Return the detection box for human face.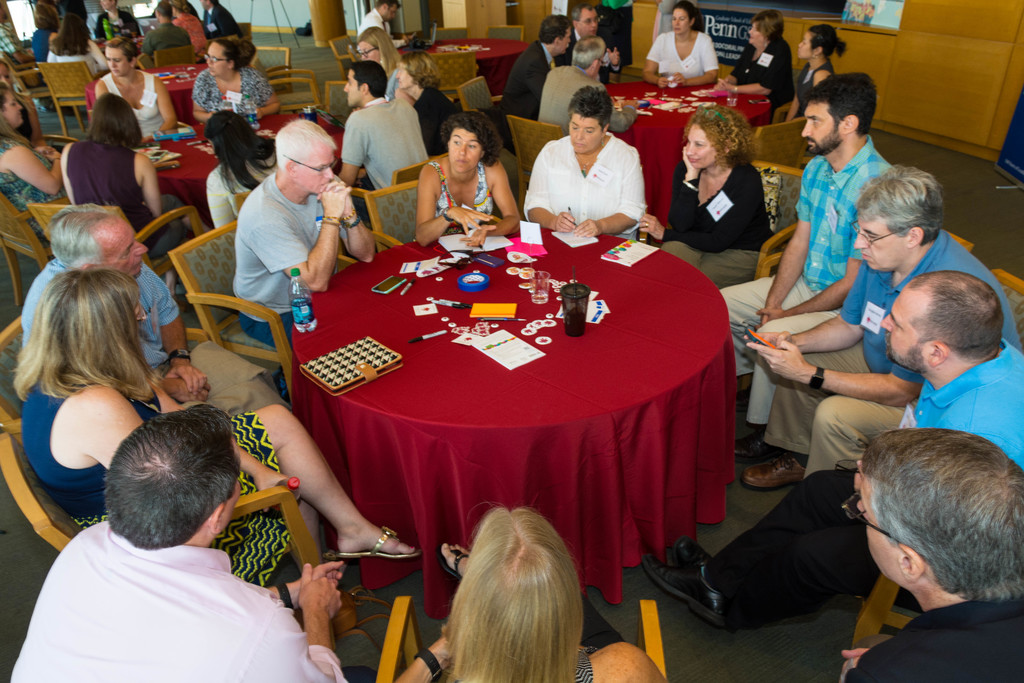
x1=674, y1=6, x2=689, y2=34.
